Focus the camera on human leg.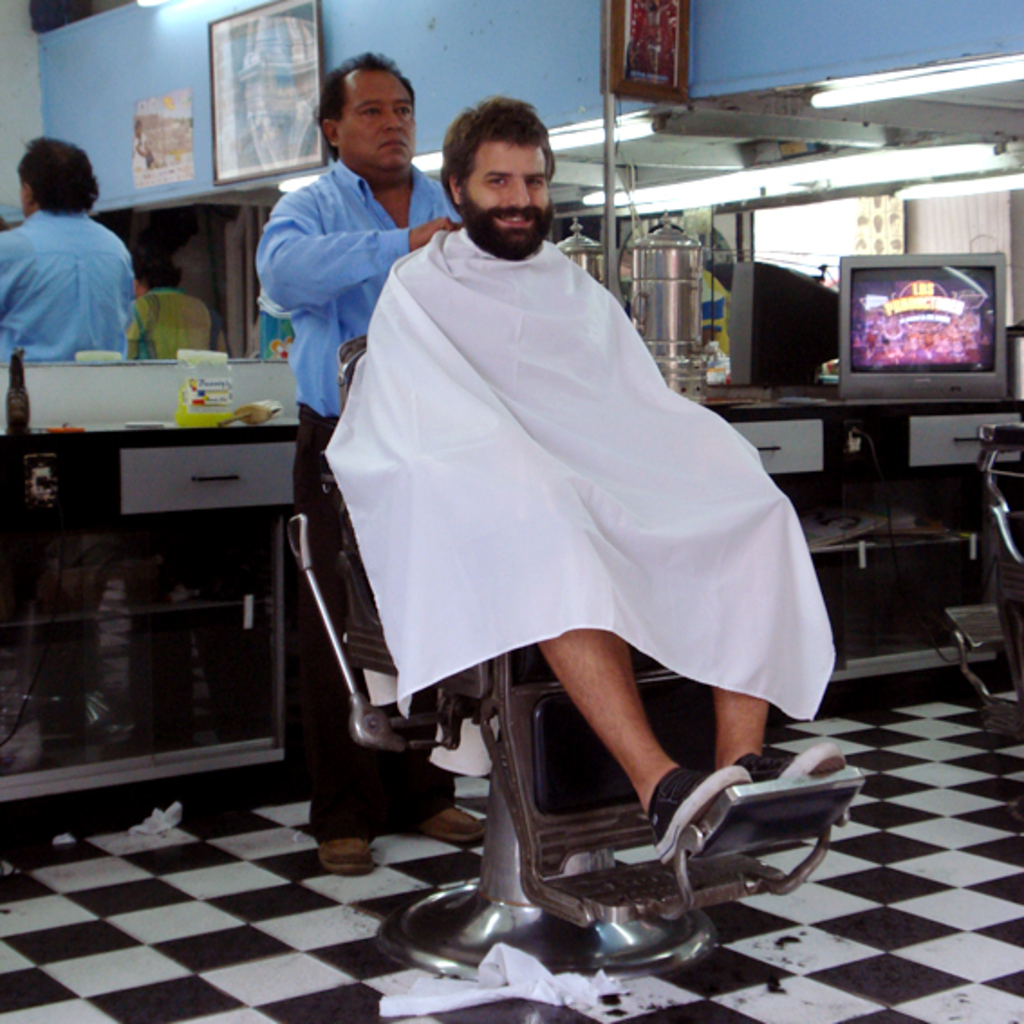
Focus region: <region>538, 621, 762, 863</region>.
